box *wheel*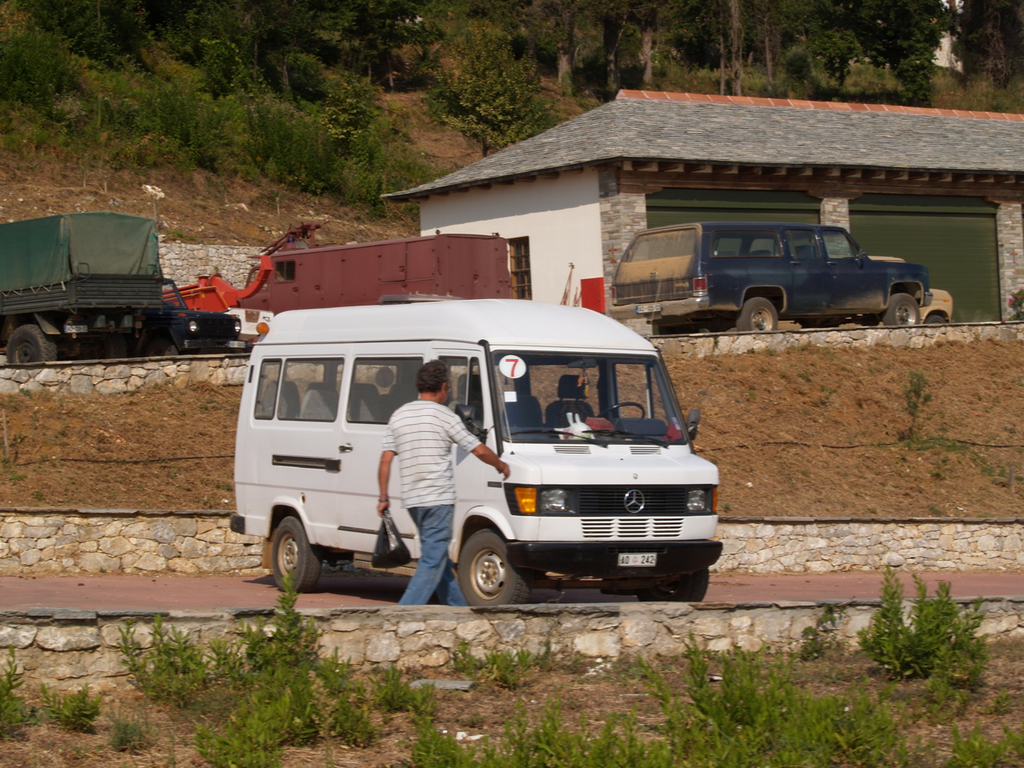
<bbox>0, 325, 55, 357</bbox>
